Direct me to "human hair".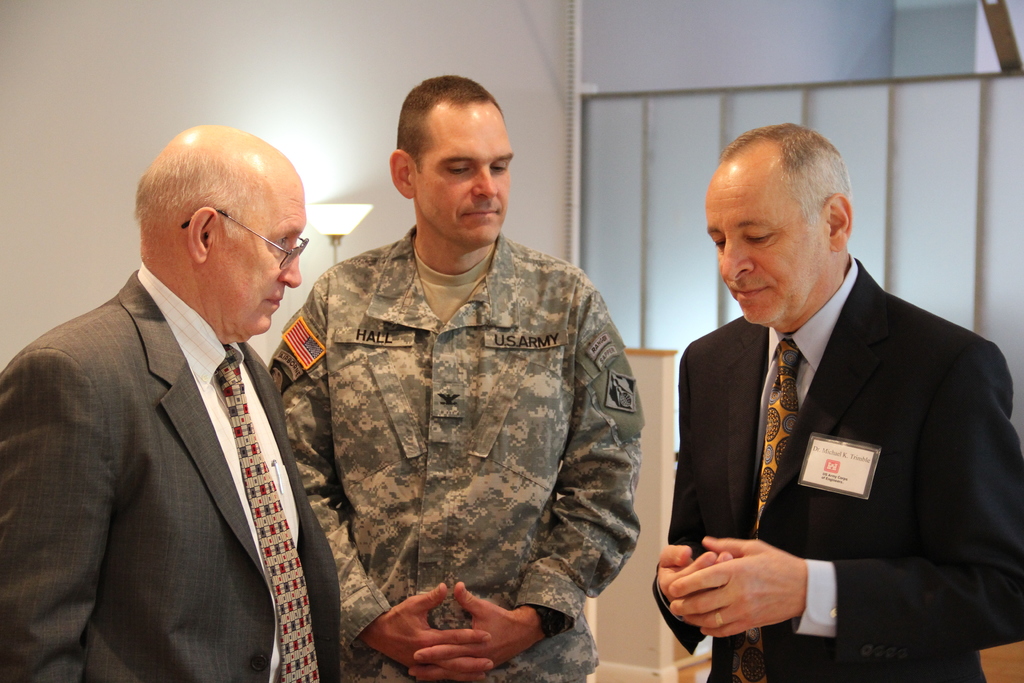
Direction: box=[132, 154, 255, 236].
